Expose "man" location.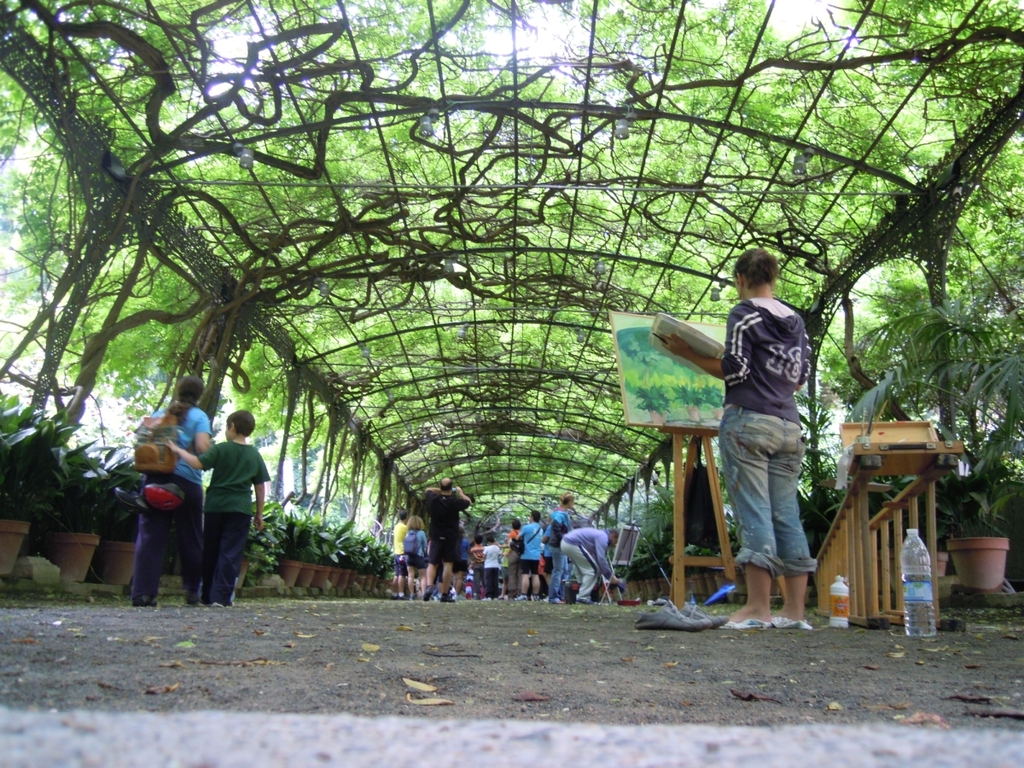
Exposed at box(512, 513, 553, 600).
